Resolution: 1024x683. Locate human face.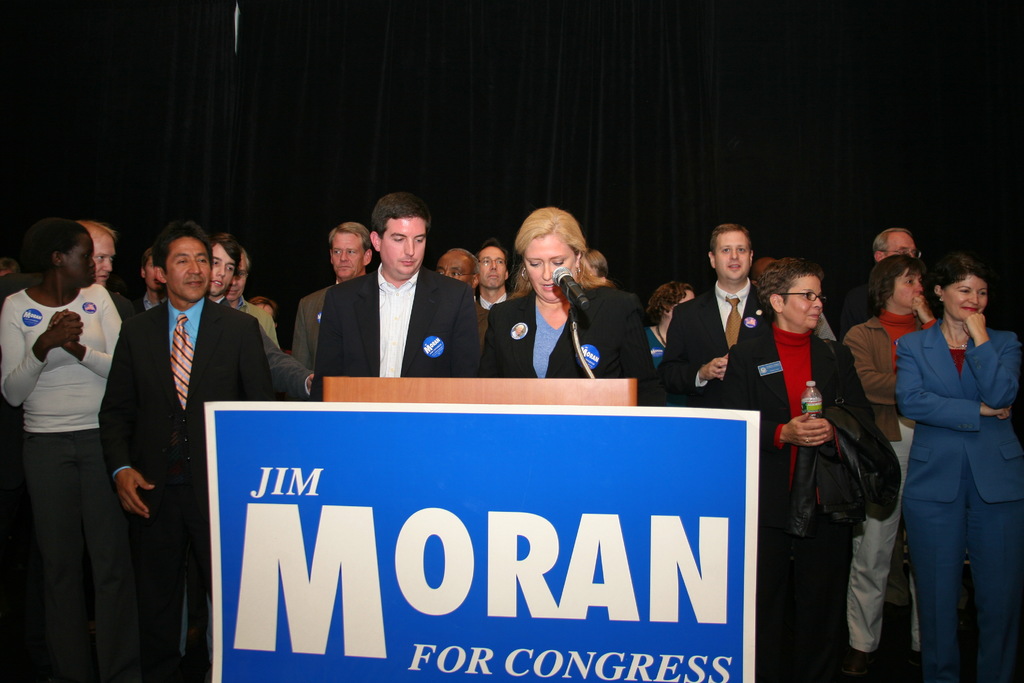
l=382, t=217, r=427, b=279.
